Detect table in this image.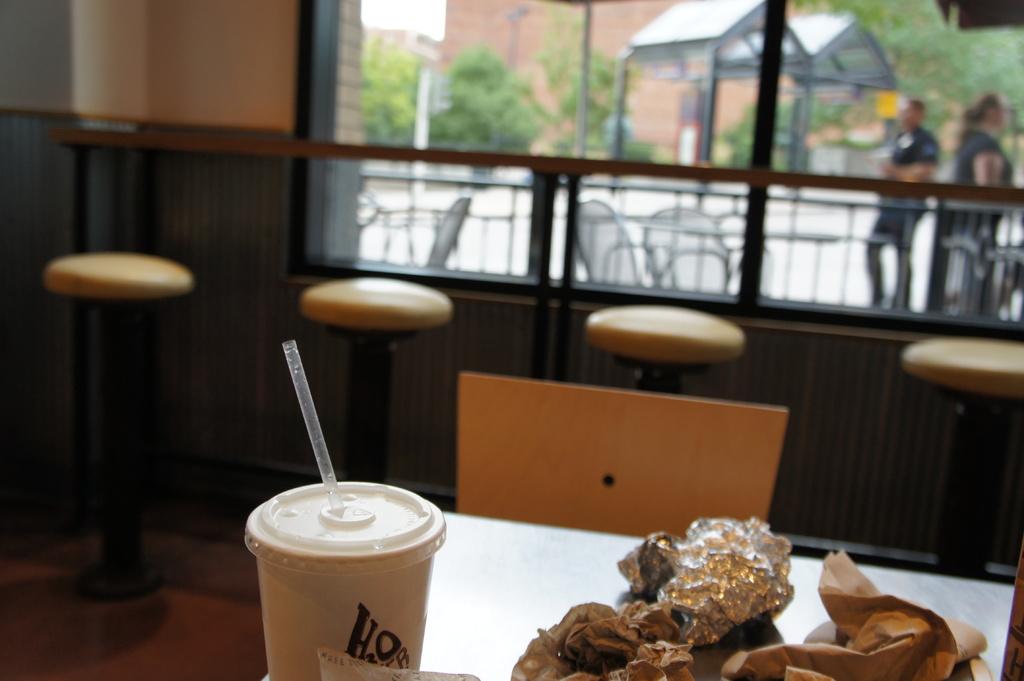
Detection: [x1=900, y1=344, x2=1023, y2=566].
